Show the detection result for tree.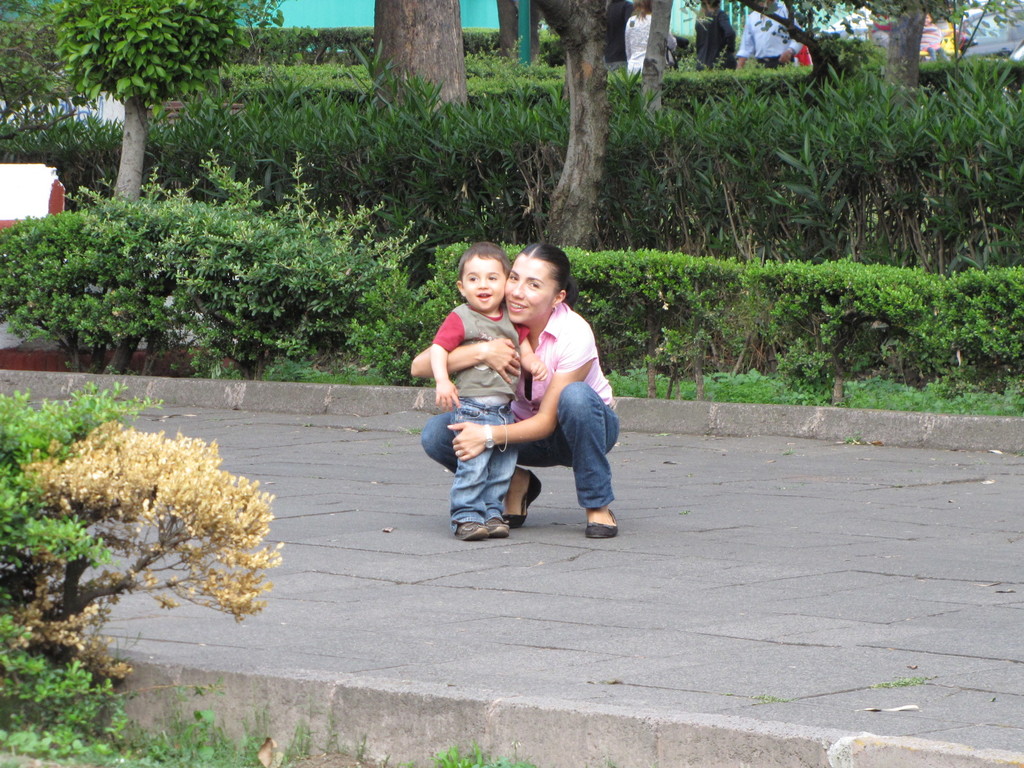
box=[3, 0, 253, 200].
